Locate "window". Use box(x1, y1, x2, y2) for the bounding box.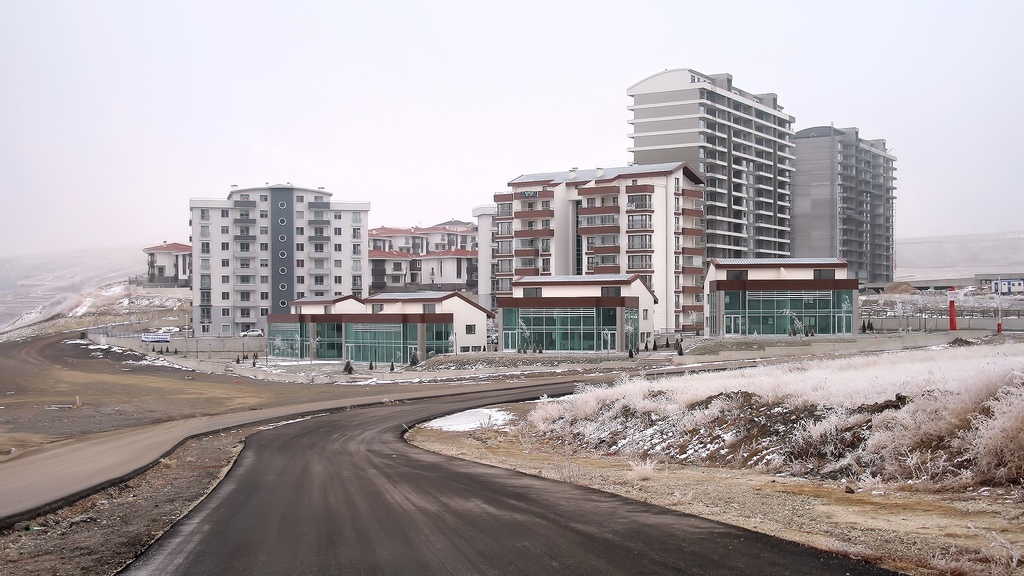
box(223, 308, 228, 317).
